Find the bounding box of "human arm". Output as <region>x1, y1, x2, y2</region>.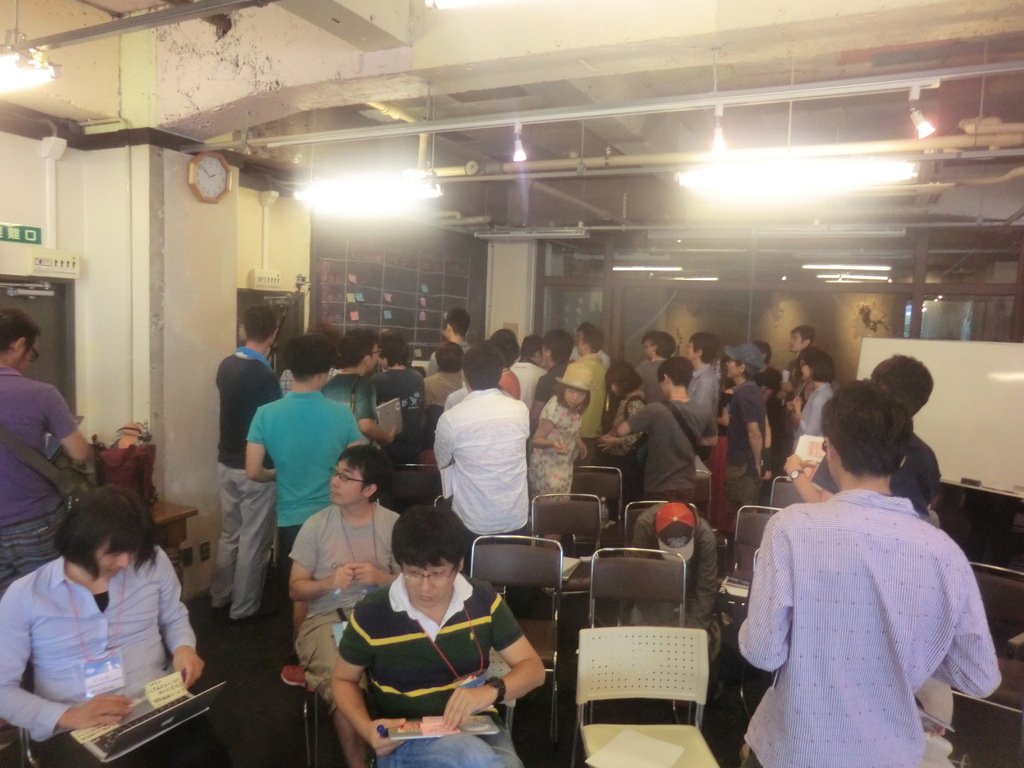
<region>154, 546, 207, 691</region>.
